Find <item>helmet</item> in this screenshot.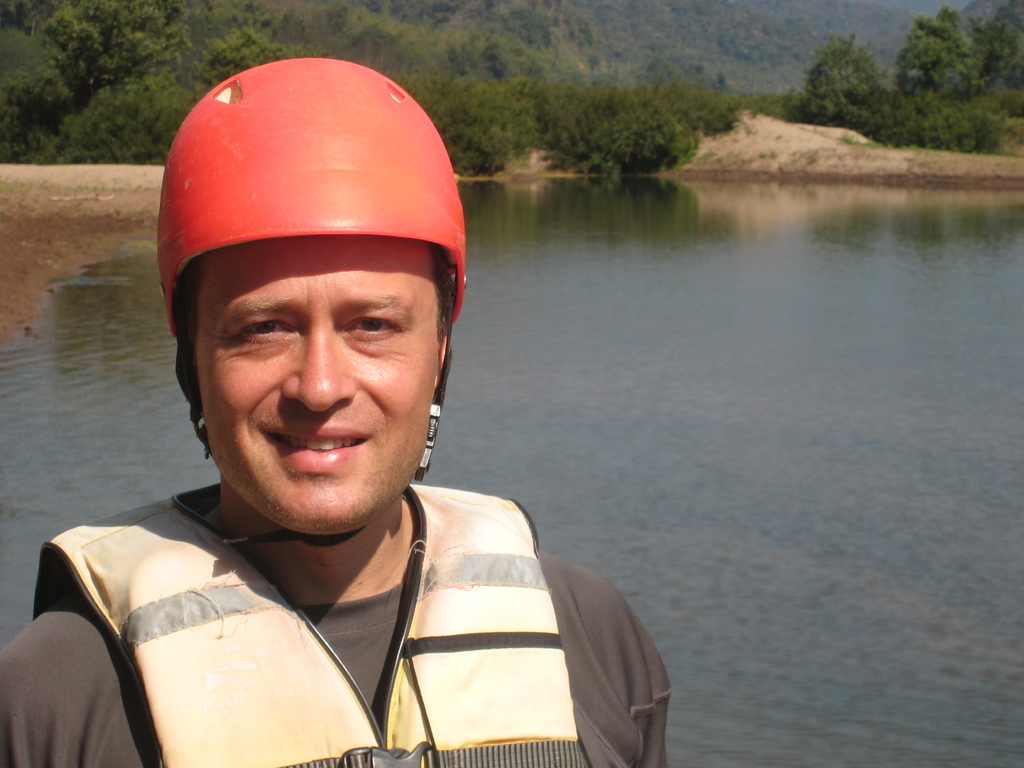
The bounding box for <item>helmet</item> is select_region(164, 33, 460, 527).
